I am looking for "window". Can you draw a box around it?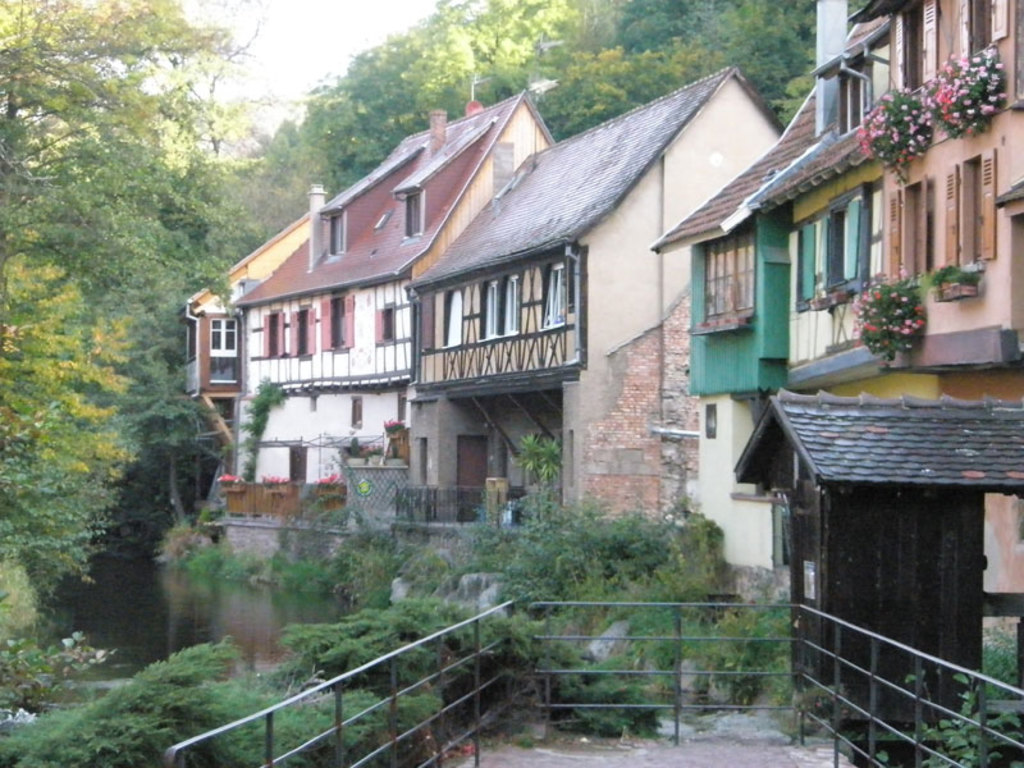
Sure, the bounding box is [412,435,429,488].
